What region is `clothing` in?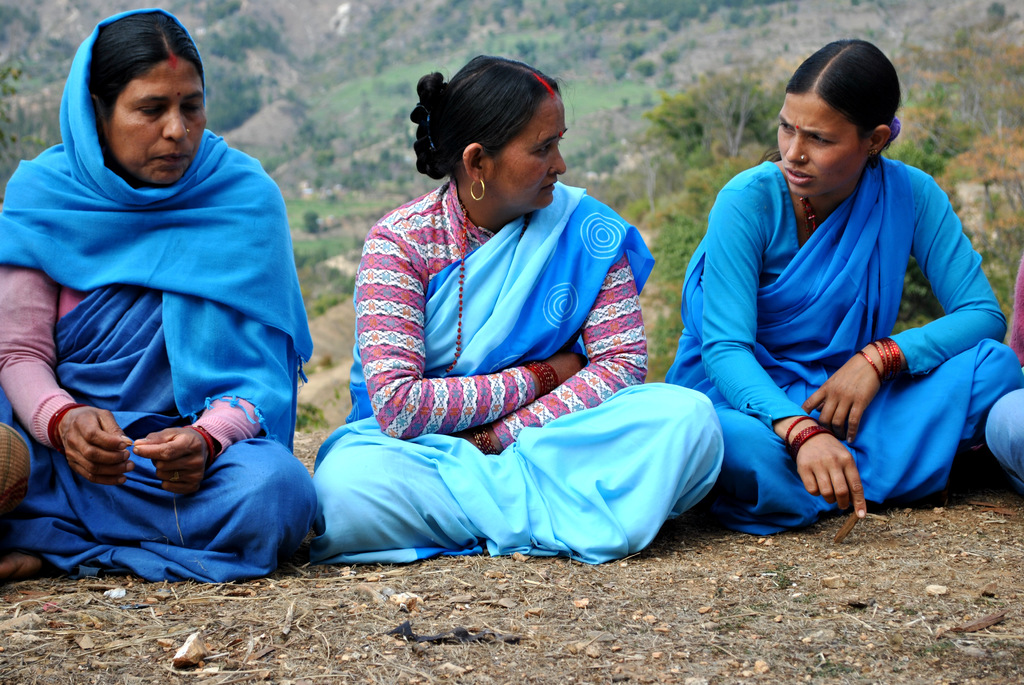
l=308, t=184, r=719, b=564.
